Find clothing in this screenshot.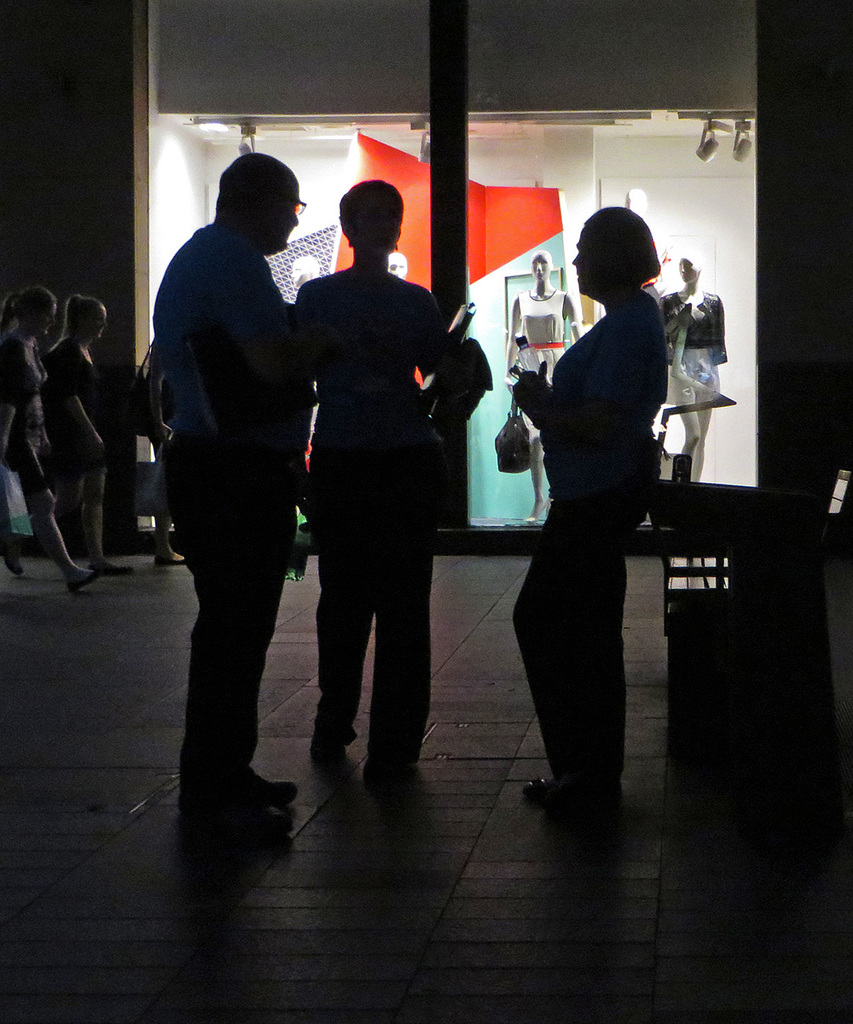
The bounding box for clothing is <region>148, 222, 315, 790</region>.
